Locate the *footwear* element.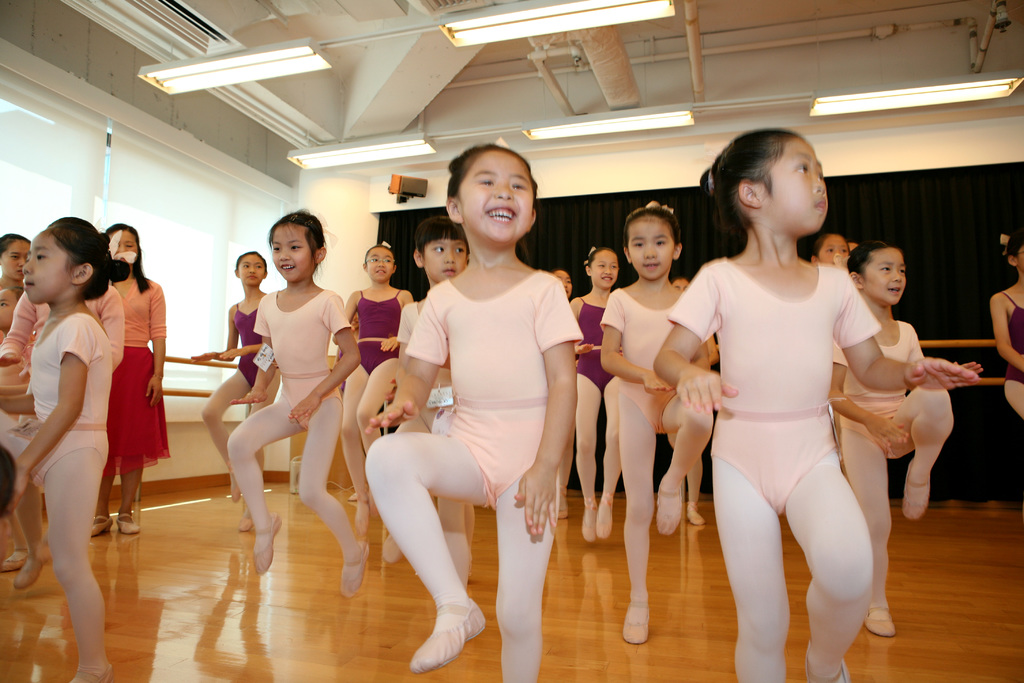
Element bbox: x1=593 y1=495 x2=611 y2=537.
